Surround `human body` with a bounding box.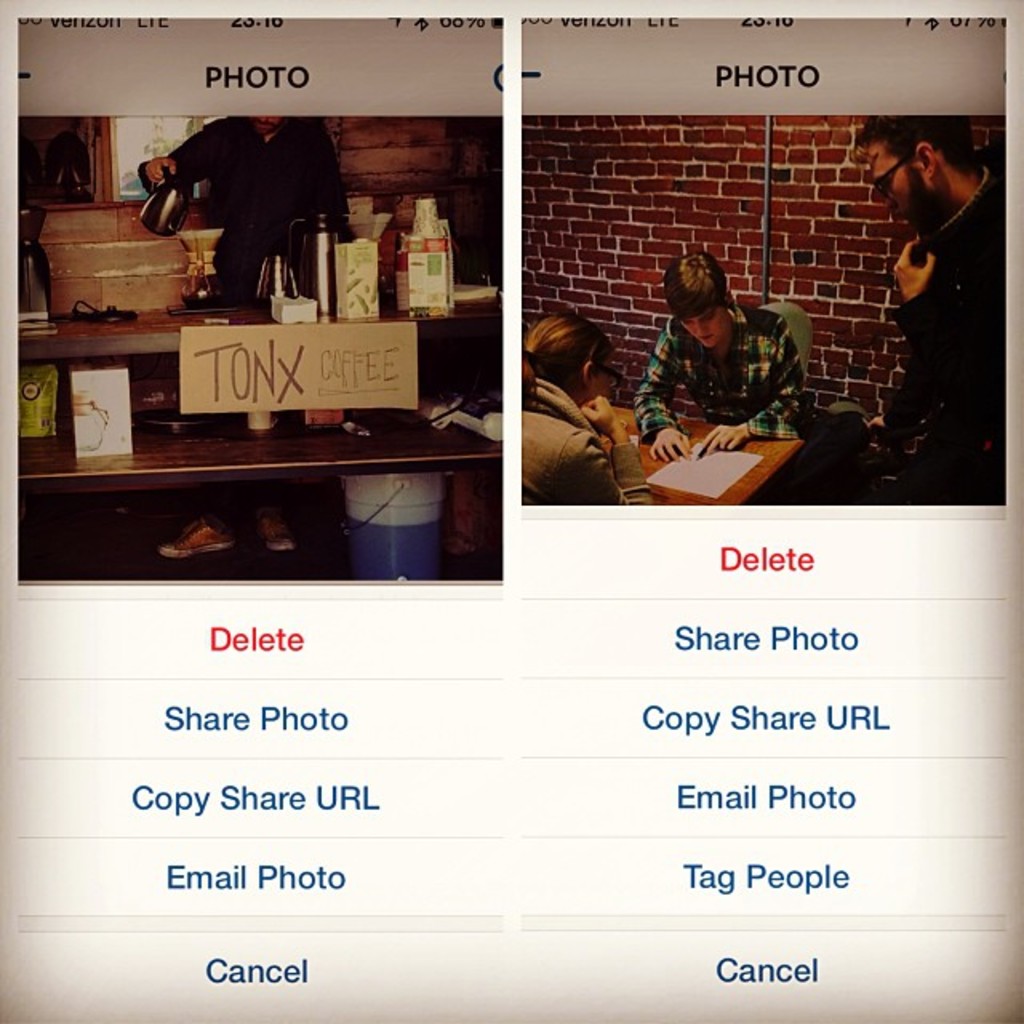
pyautogui.locateOnScreen(139, 117, 360, 557).
